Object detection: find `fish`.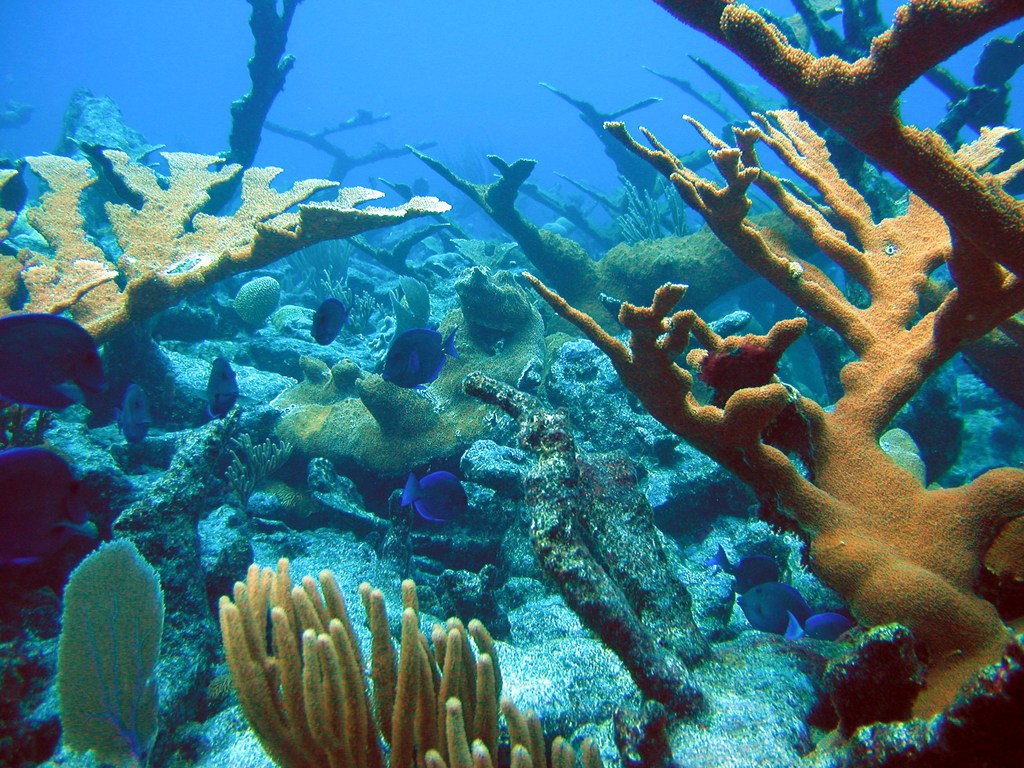
x1=806 y1=611 x2=858 y2=641.
